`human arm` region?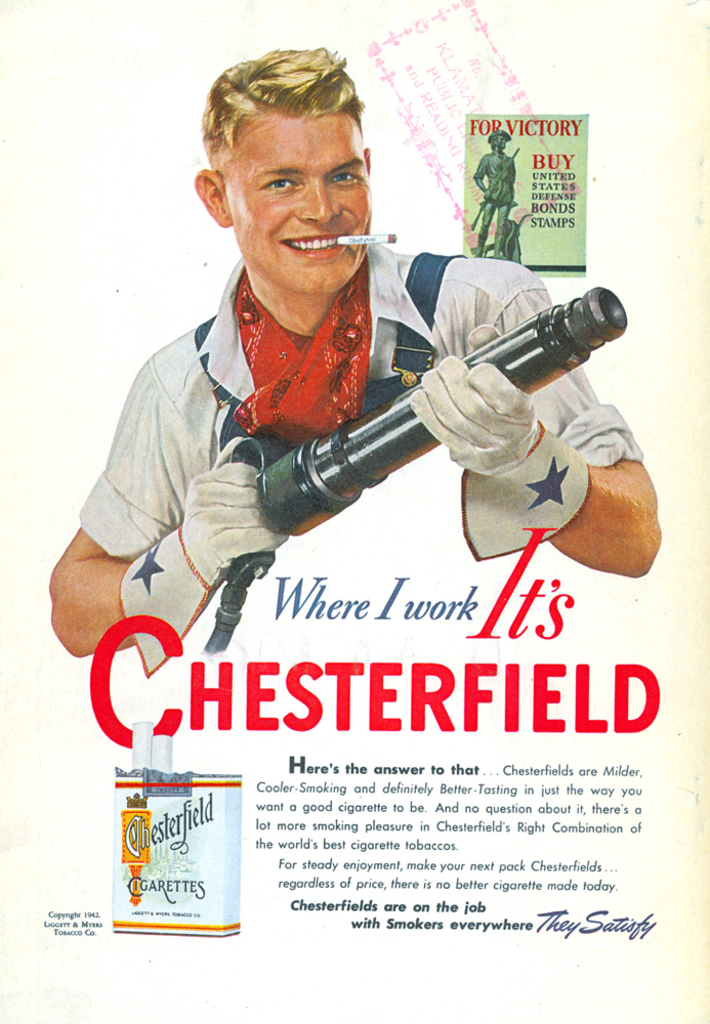
(x1=509, y1=159, x2=517, y2=184)
